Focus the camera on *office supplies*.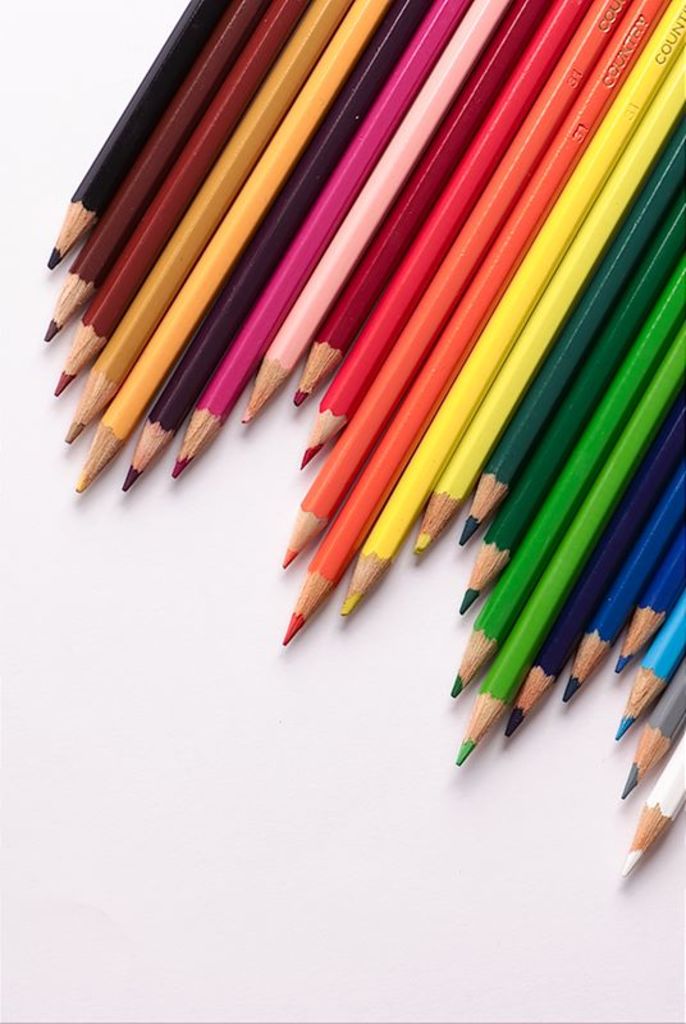
Focus region: (285,0,631,557).
